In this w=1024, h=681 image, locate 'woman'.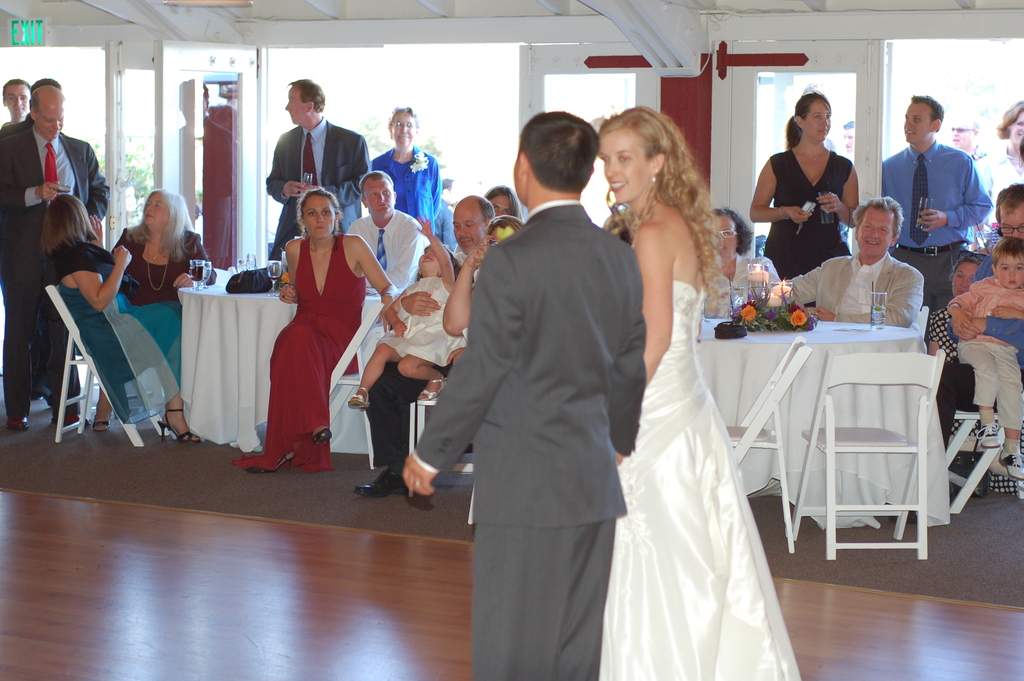
Bounding box: BBox(254, 154, 364, 473).
